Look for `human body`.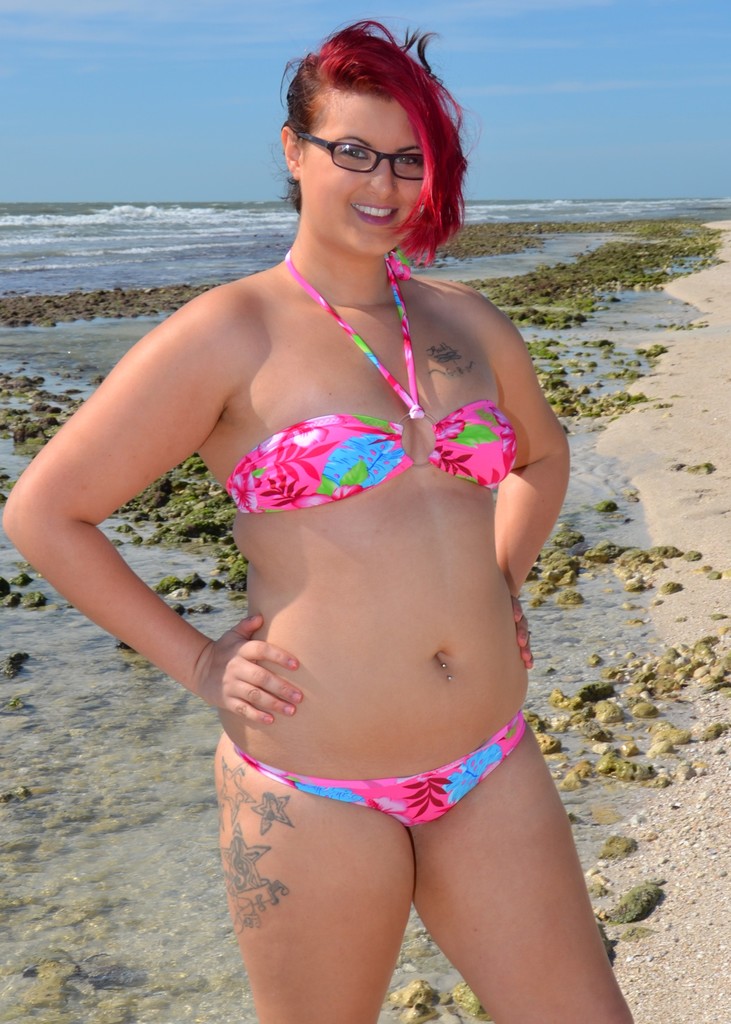
Found: BBox(56, 15, 631, 934).
